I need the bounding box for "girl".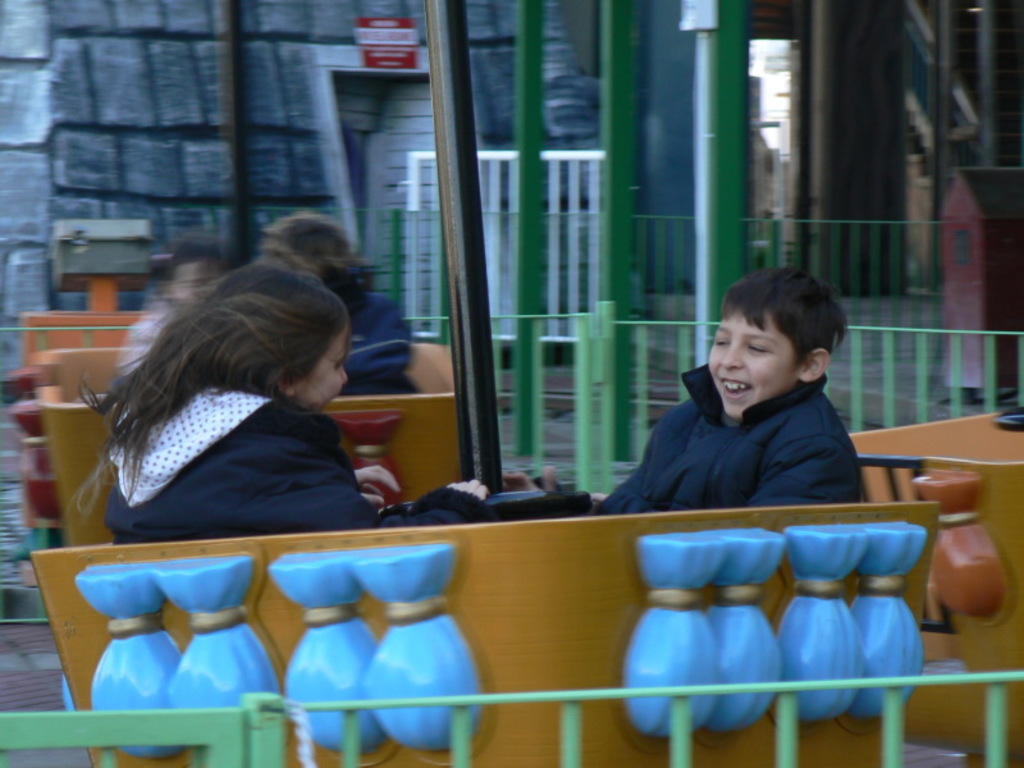
Here it is: Rect(255, 209, 426, 397).
